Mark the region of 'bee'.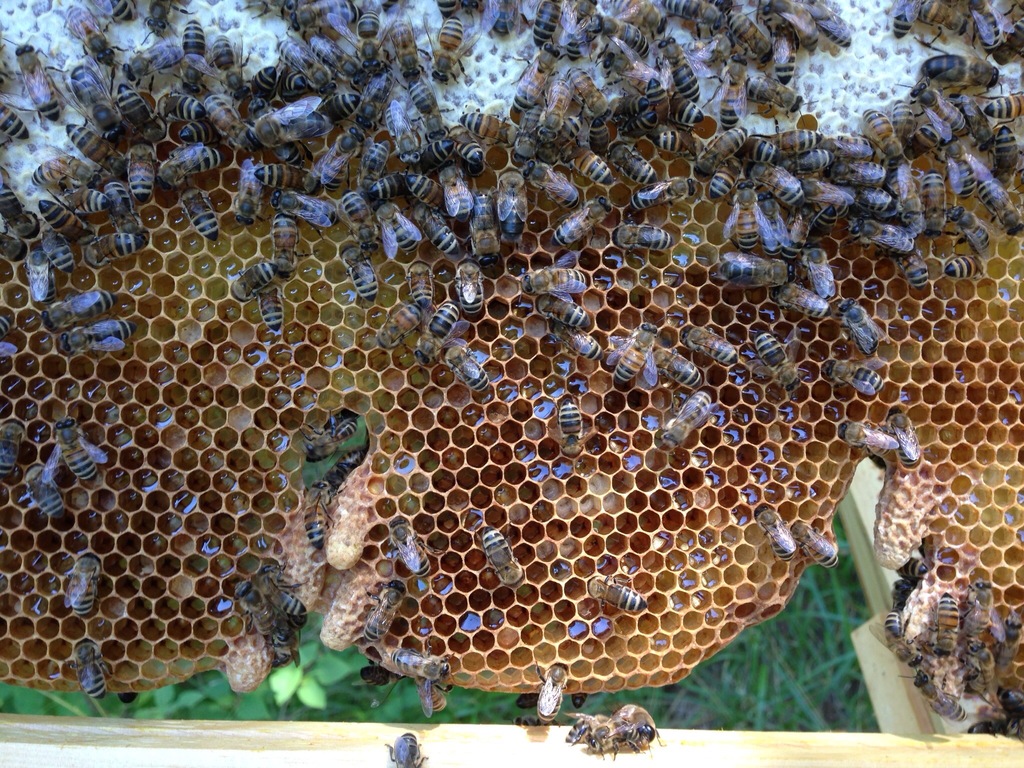
Region: region(782, 278, 824, 316).
